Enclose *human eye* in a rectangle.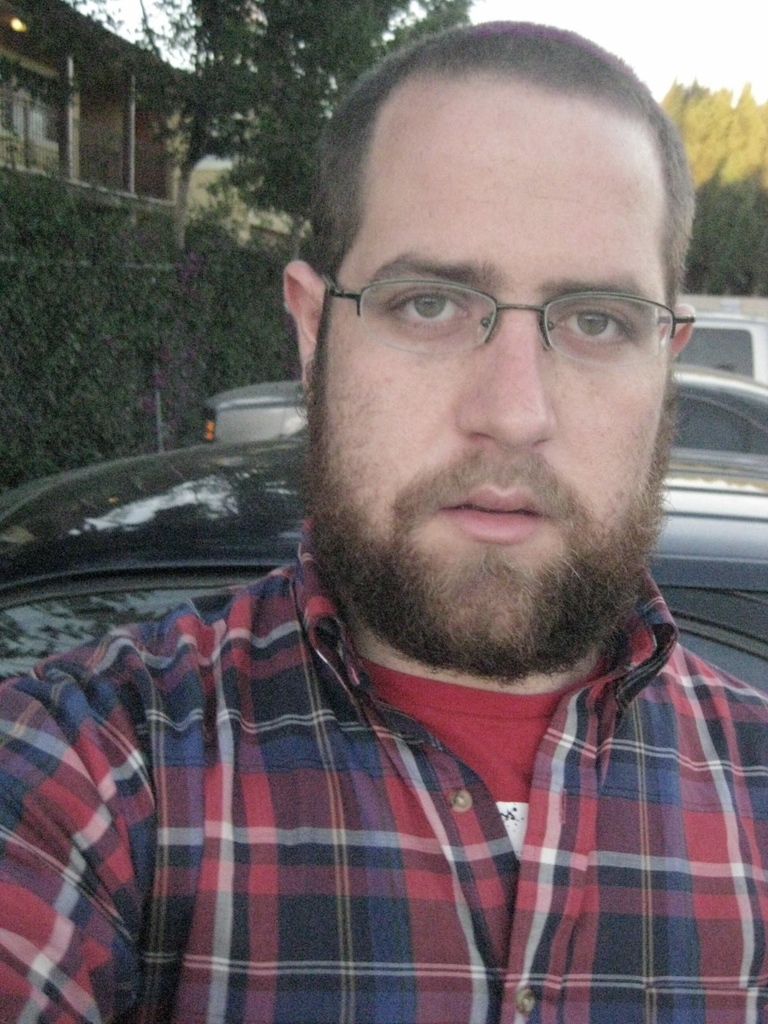
crop(554, 302, 637, 356).
